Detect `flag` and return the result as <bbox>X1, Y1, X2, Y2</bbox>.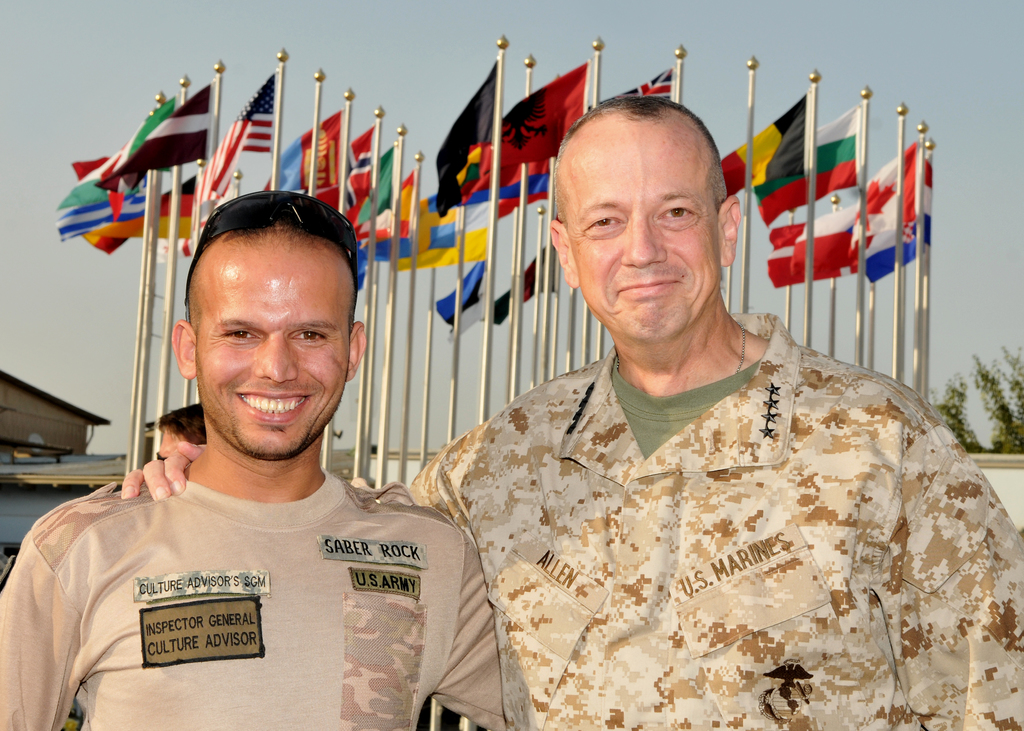
<bbox>397, 187, 504, 287</bbox>.
